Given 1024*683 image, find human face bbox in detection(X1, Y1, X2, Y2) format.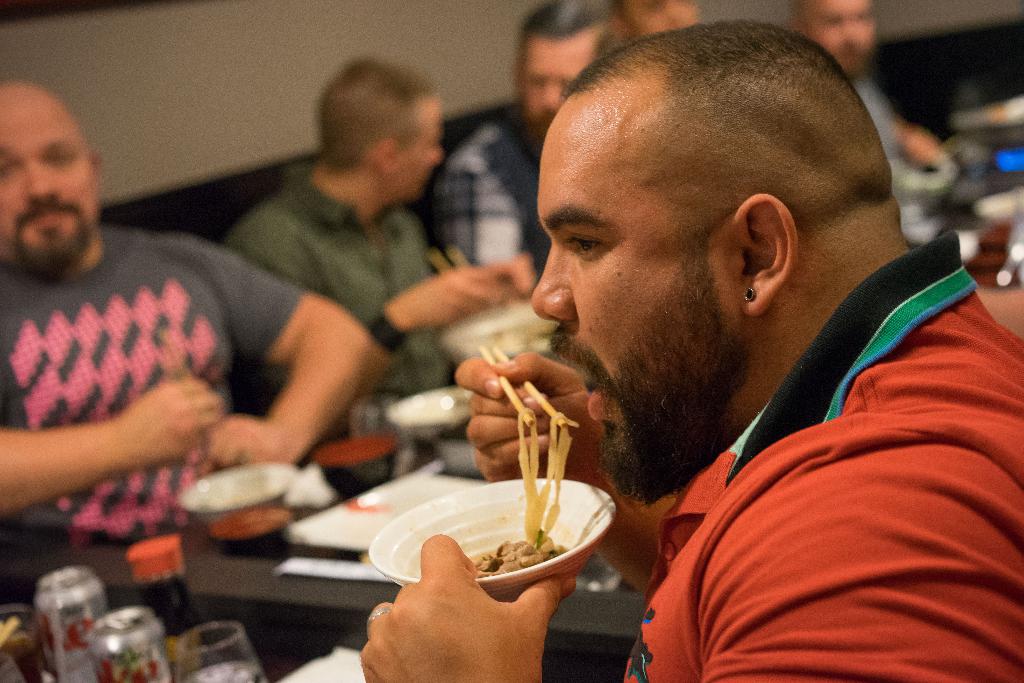
detection(531, 100, 739, 434).
